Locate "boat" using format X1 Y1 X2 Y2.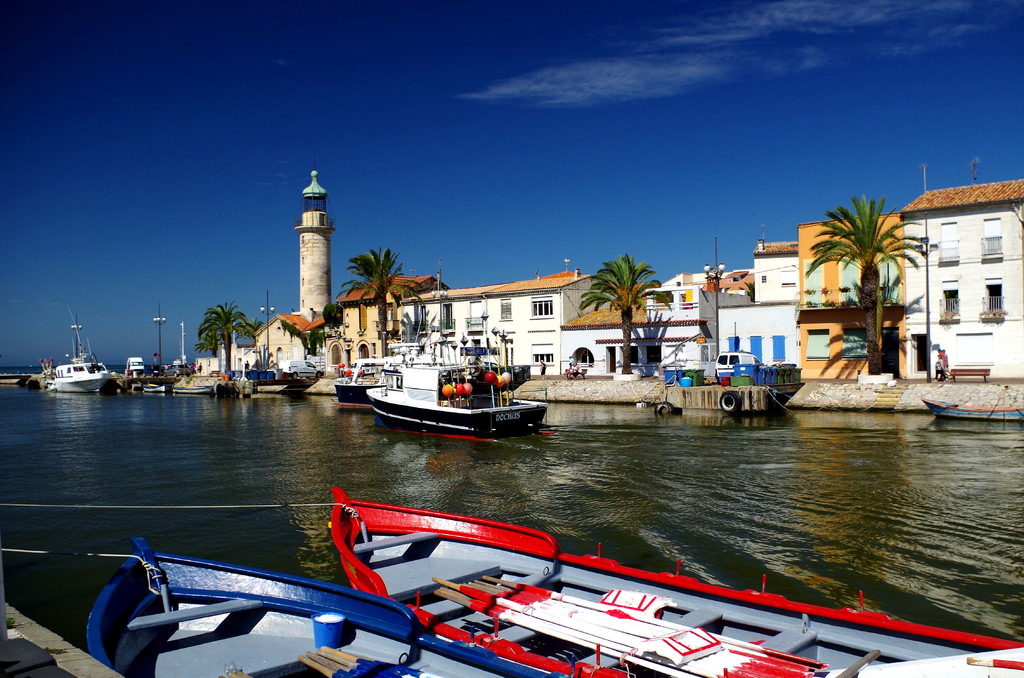
333 357 387 400.
